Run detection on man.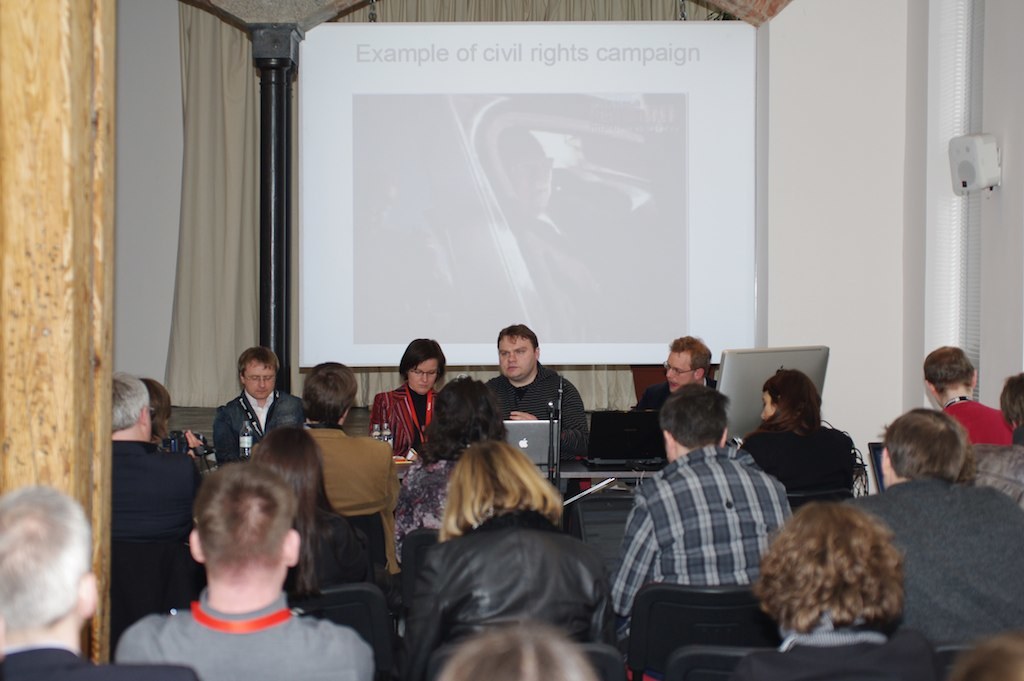
Result: bbox(108, 365, 201, 543).
